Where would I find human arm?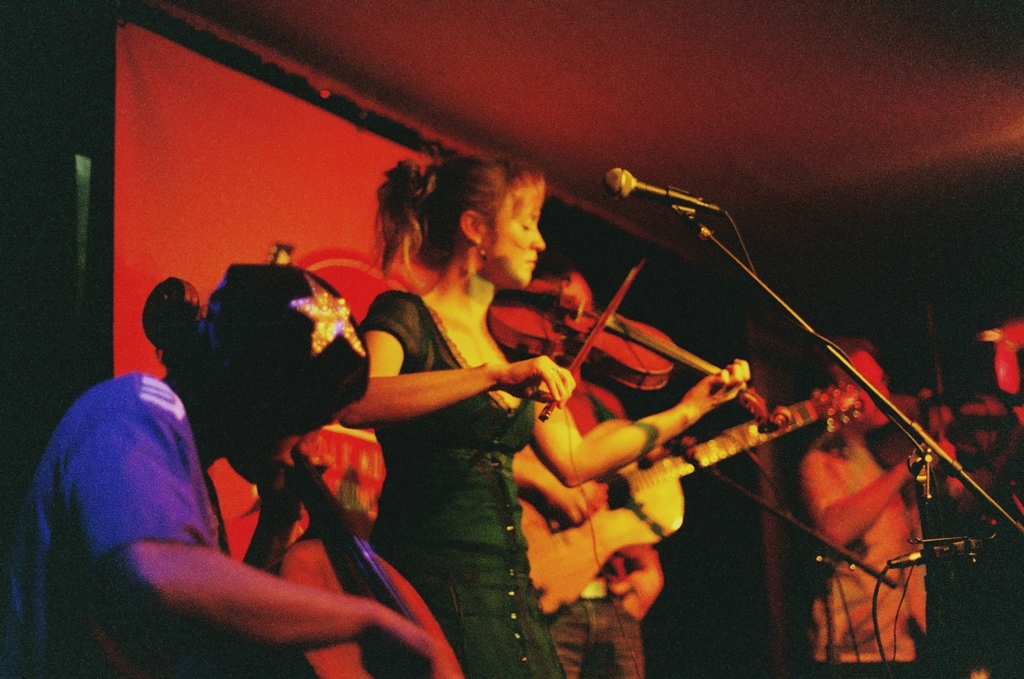
At (left=813, top=444, right=961, bottom=551).
